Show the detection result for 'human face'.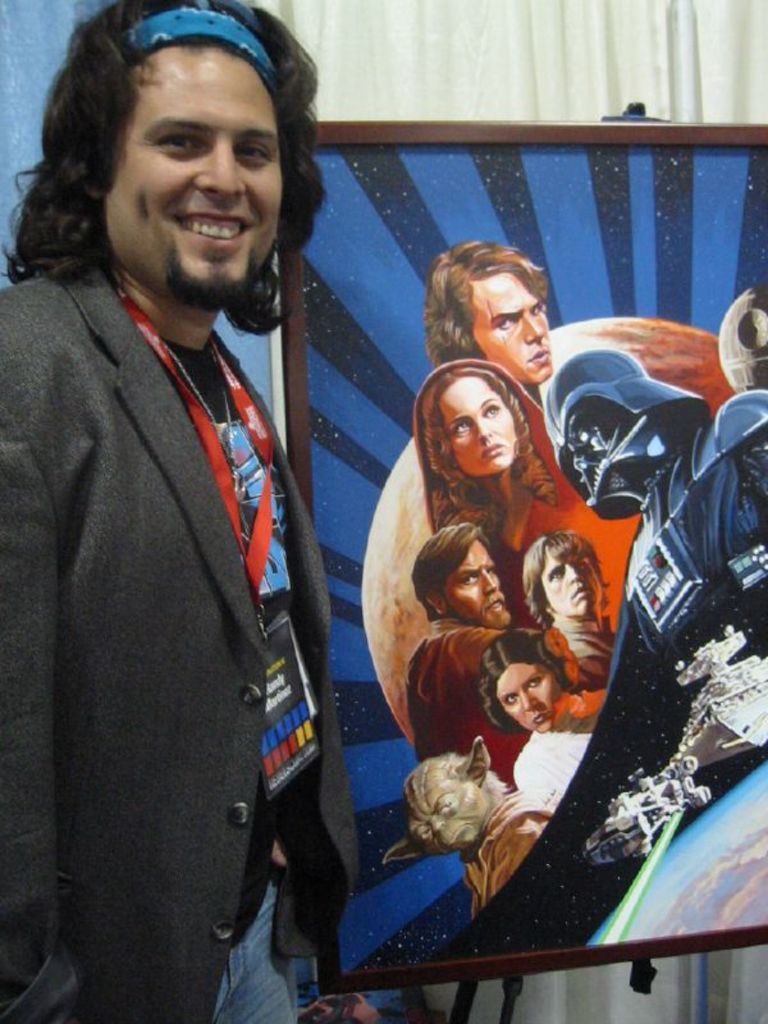
(x1=102, y1=51, x2=284, y2=298).
